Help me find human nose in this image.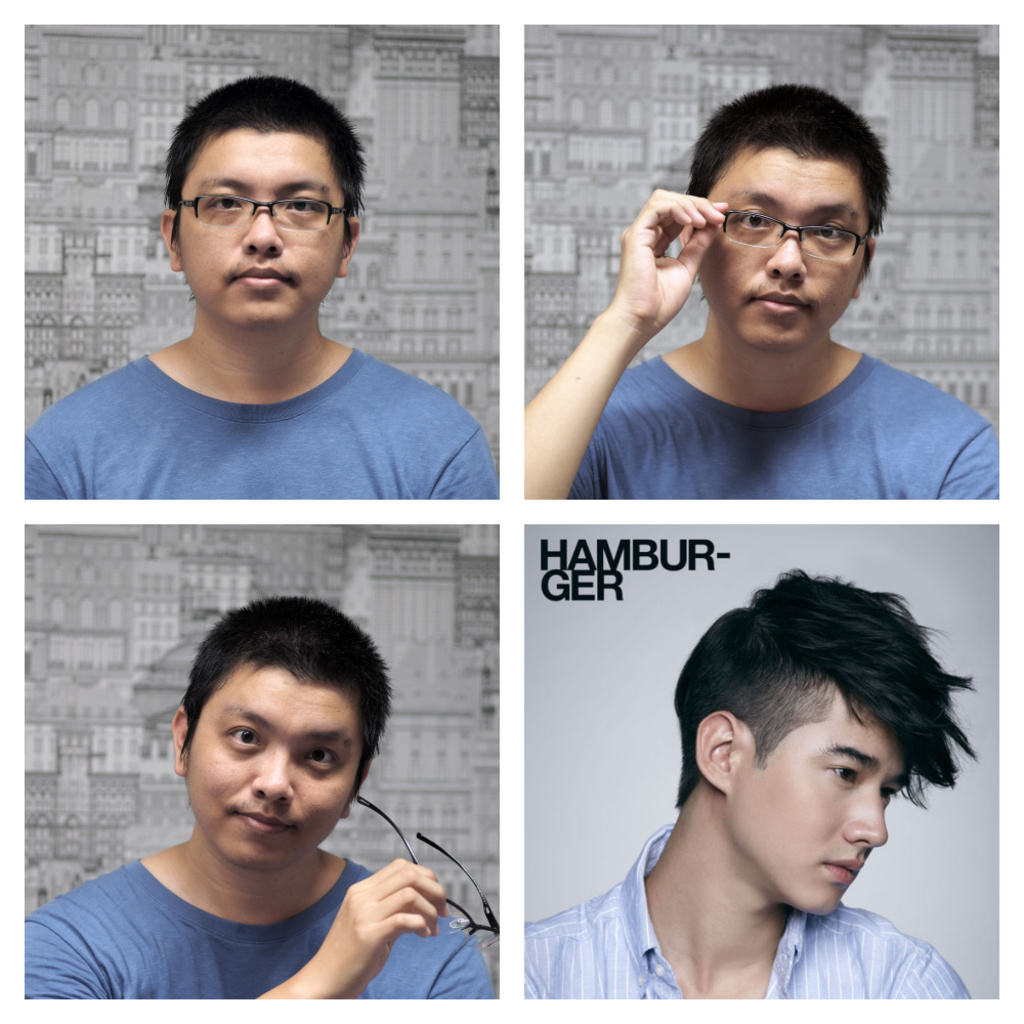
Found it: 845/798/886/847.
